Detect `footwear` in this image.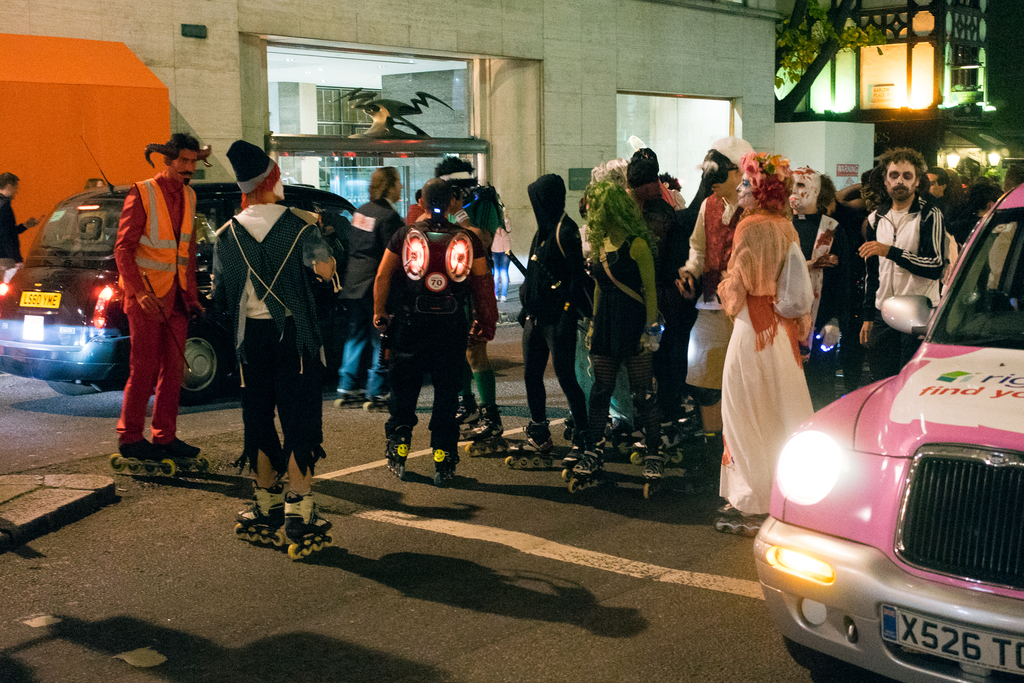
Detection: <bbox>470, 418, 504, 439</bbox>.
